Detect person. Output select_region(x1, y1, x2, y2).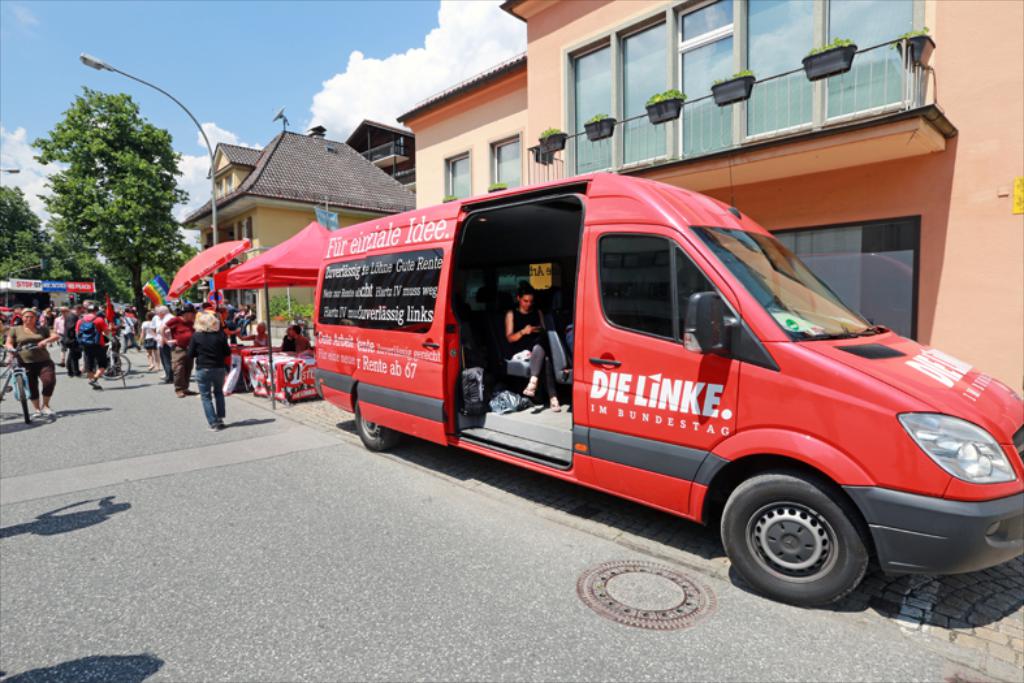
select_region(505, 278, 565, 408).
